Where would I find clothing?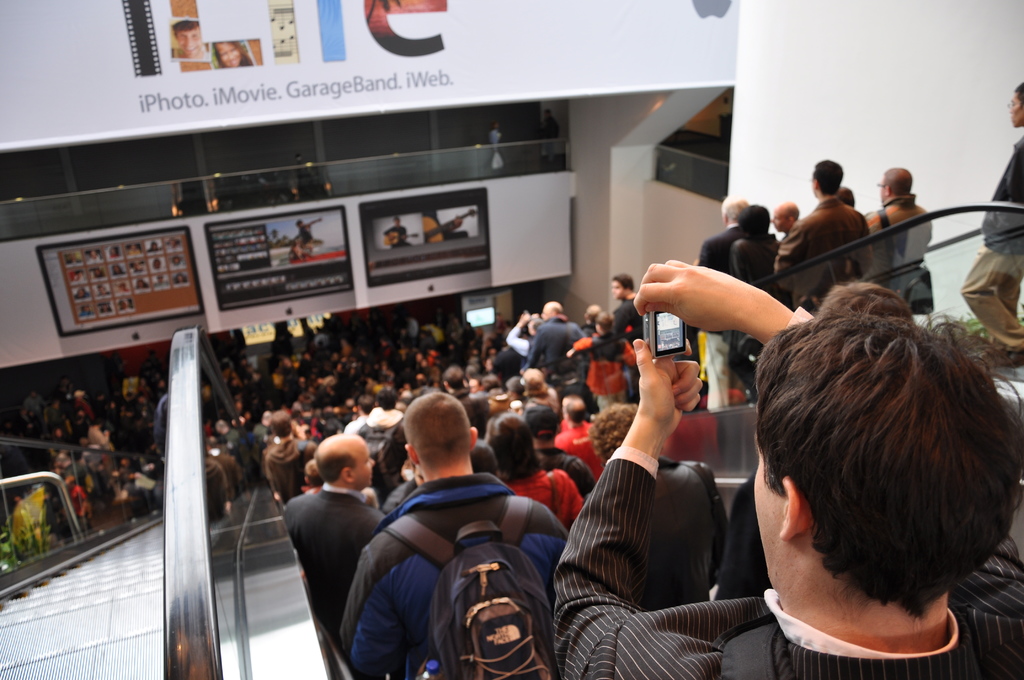
At 545, 116, 560, 157.
